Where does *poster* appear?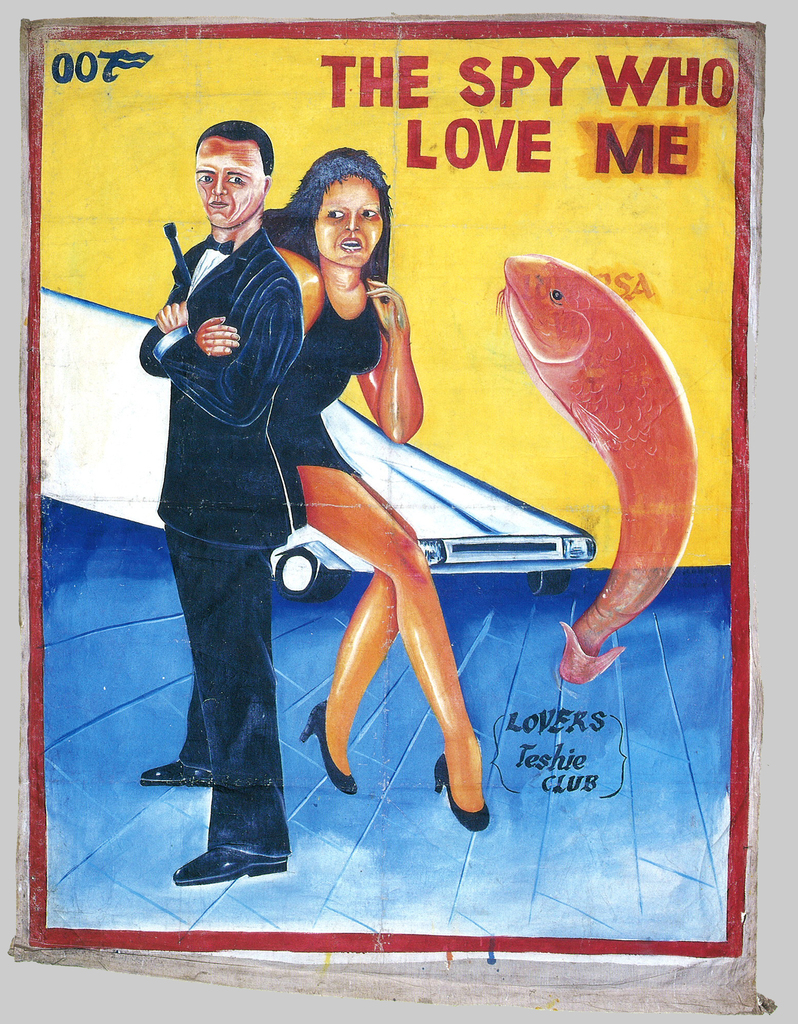
Appears at bbox(11, 18, 772, 1019).
